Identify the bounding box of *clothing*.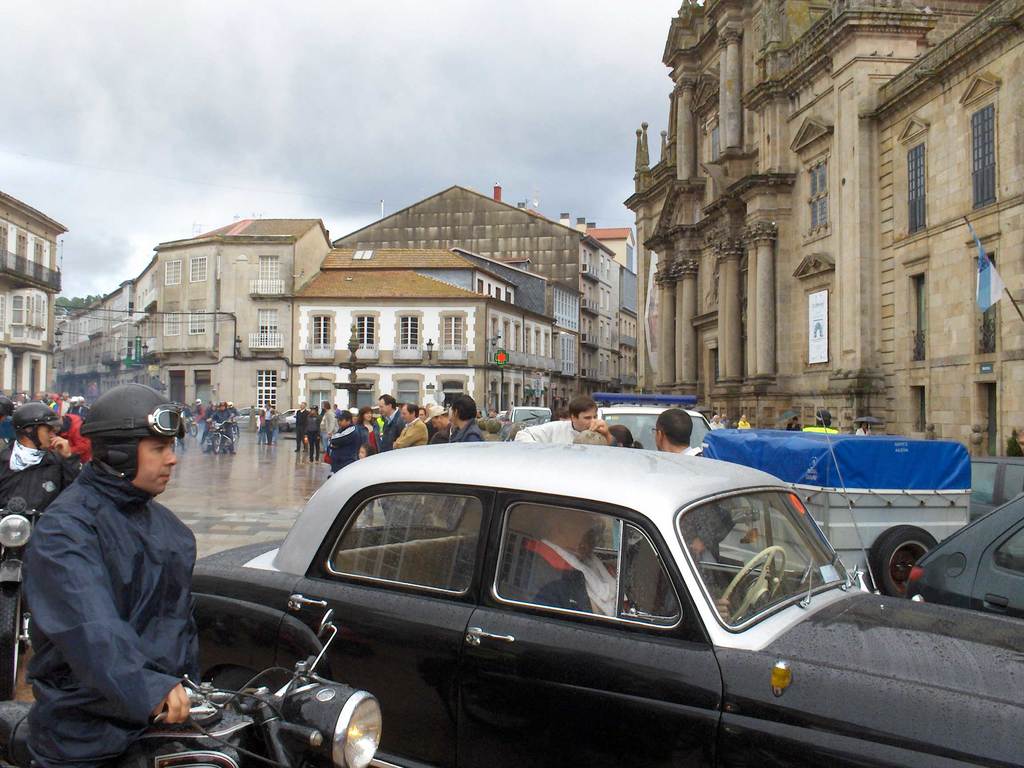
bbox(20, 450, 204, 763).
